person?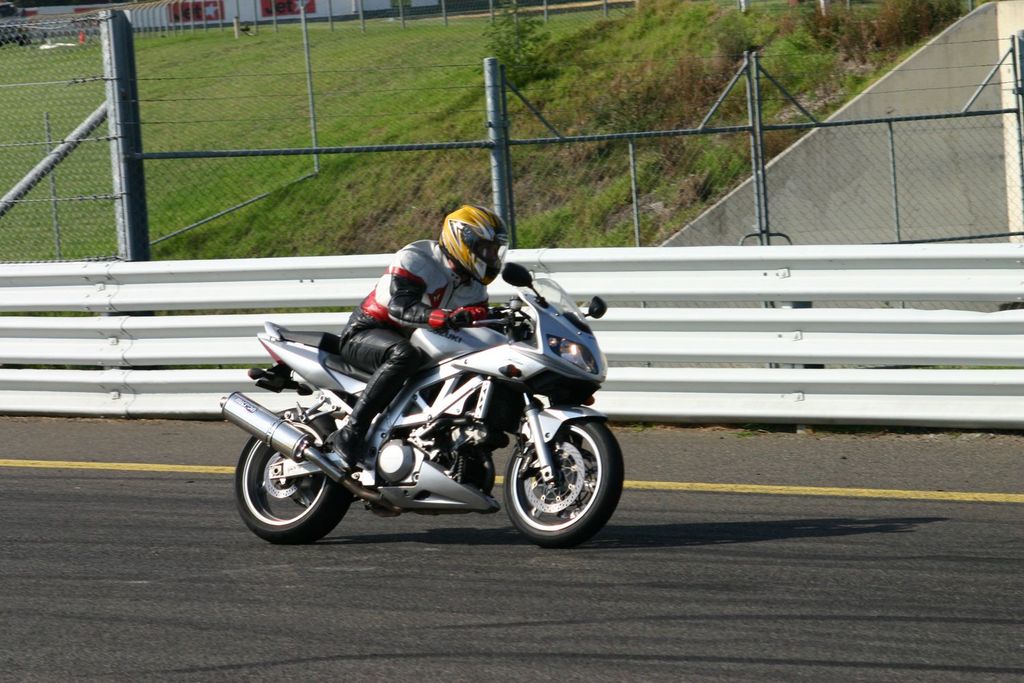
x1=335, y1=206, x2=509, y2=462
